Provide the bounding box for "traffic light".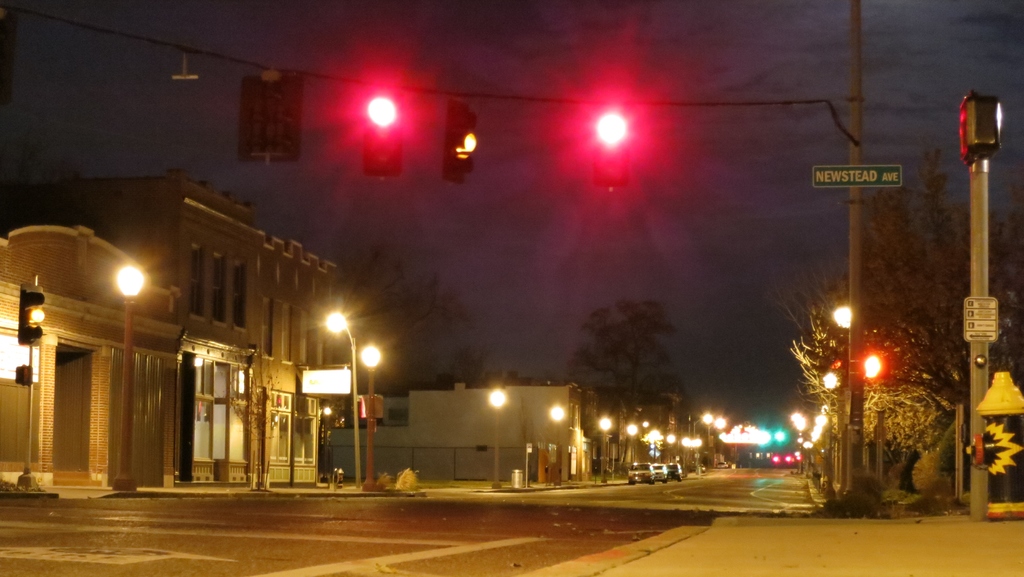
236, 67, 305, 165.
